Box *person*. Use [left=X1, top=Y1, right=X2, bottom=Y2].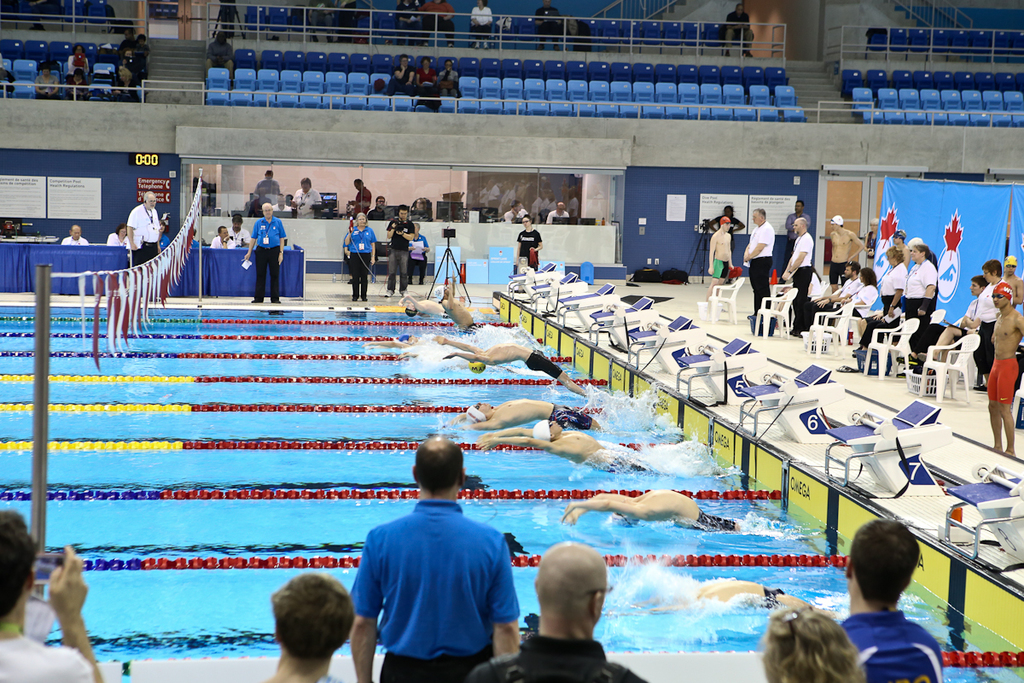
[left=131, top=190, right=158, bottom=266].
